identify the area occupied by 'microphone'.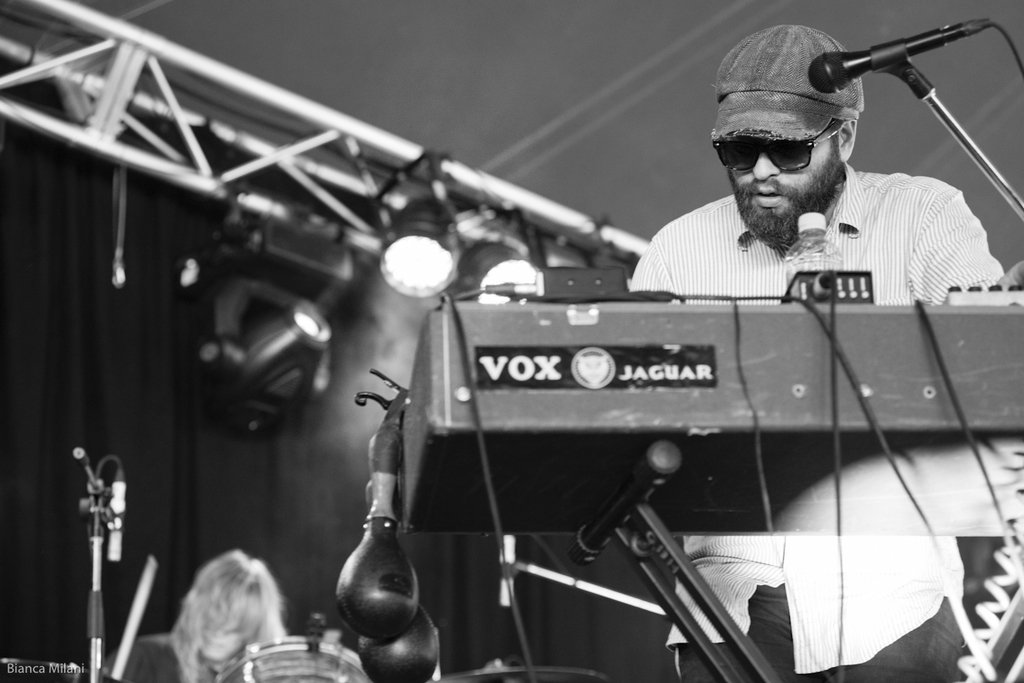
Area: bbox=(108, 462, 128, 562).
